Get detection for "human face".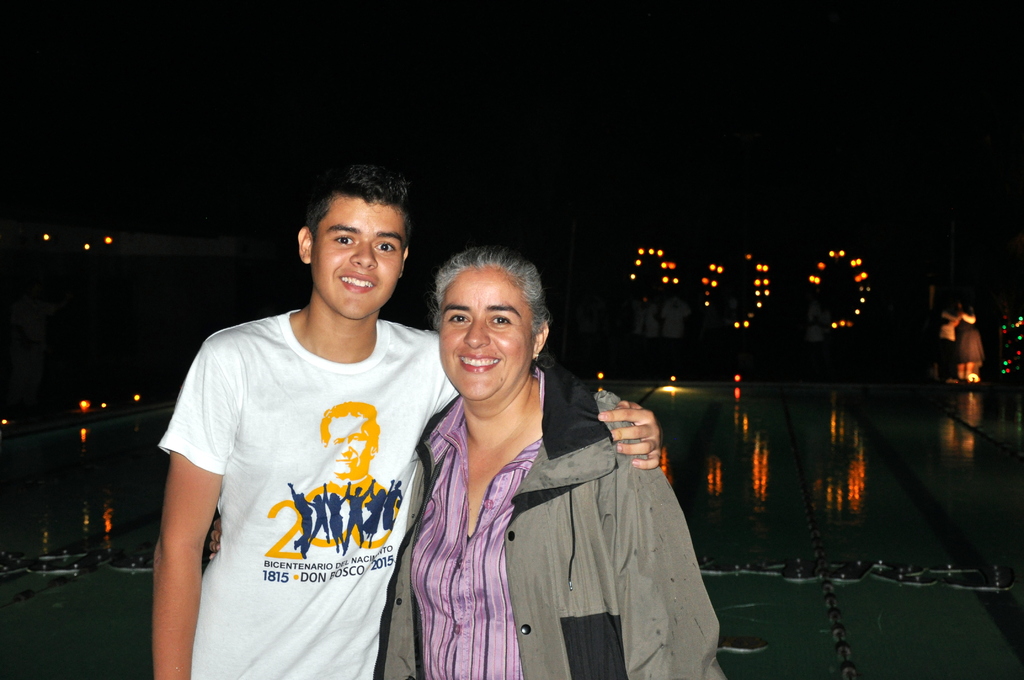
Detection: 438, 264, 534, 409.
